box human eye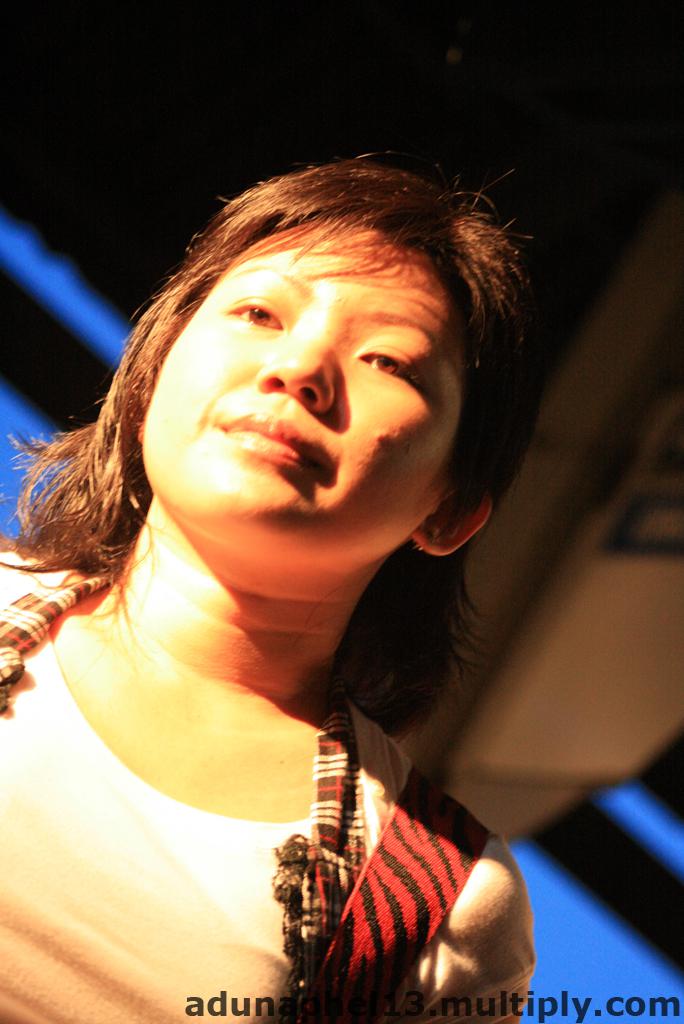
347:328:429:399
